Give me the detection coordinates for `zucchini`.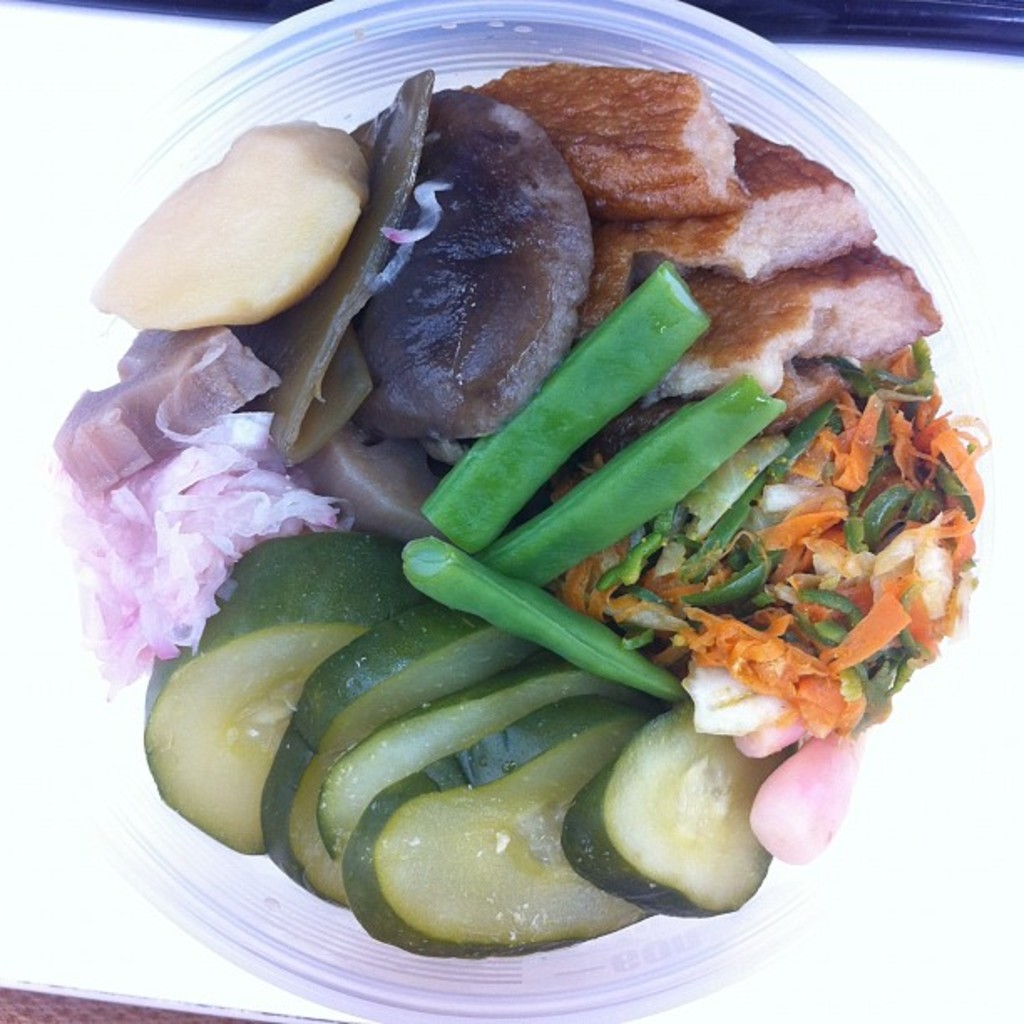
<bbox>127, 525, 435, 853</bbox>.
